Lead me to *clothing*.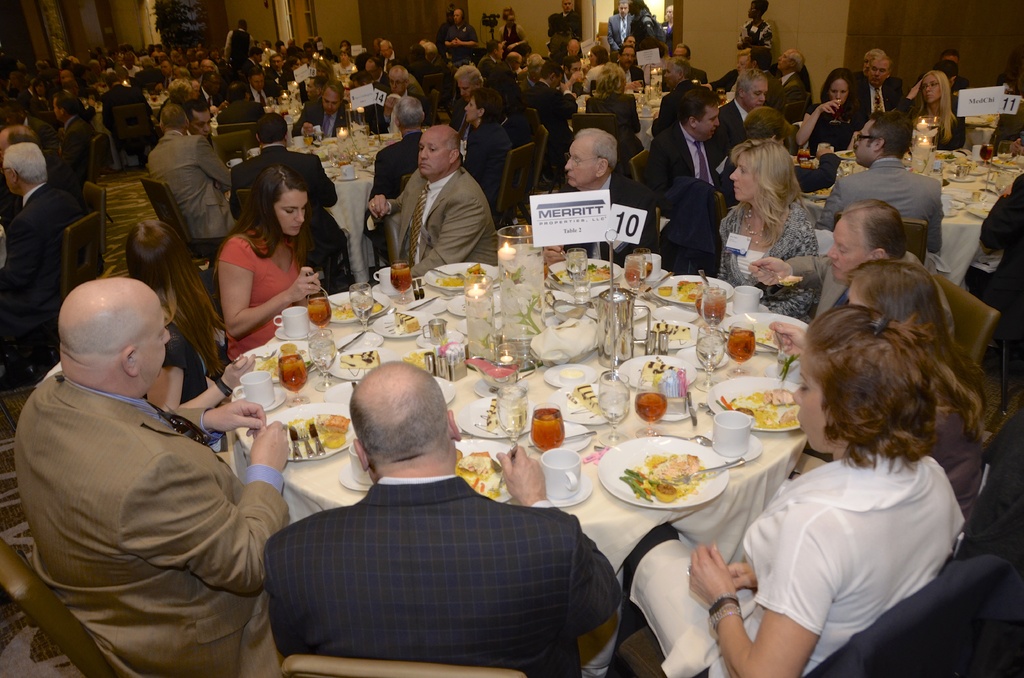
Lead to <region>190, 91, 211, 115</region>.
